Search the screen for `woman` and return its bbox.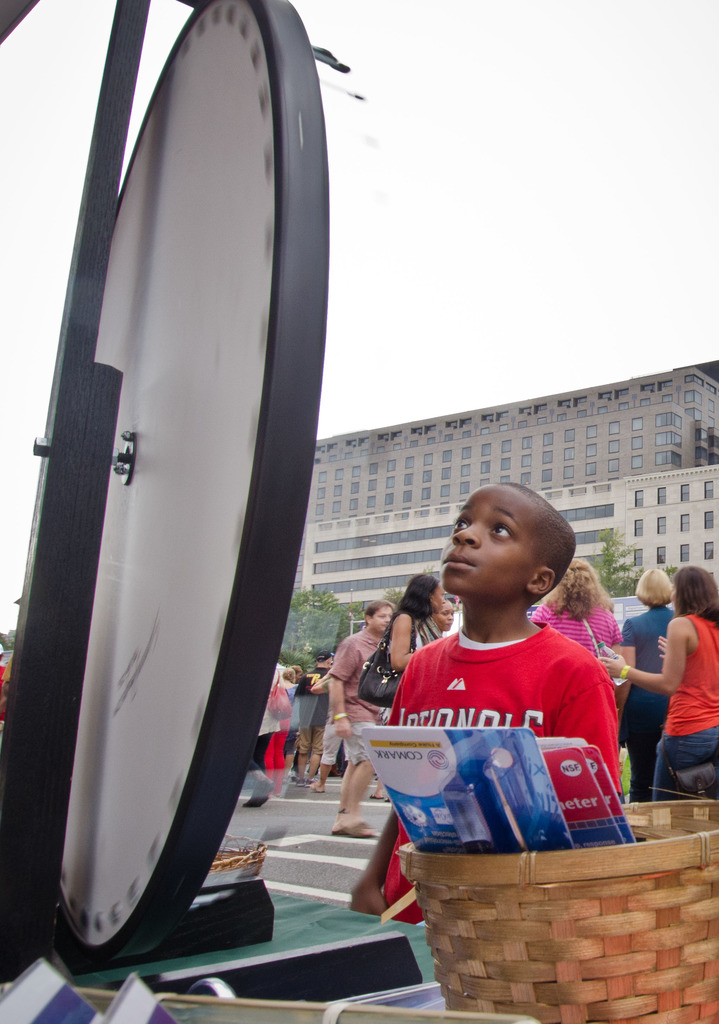
Found: locate(328, 570, 454, 841).
